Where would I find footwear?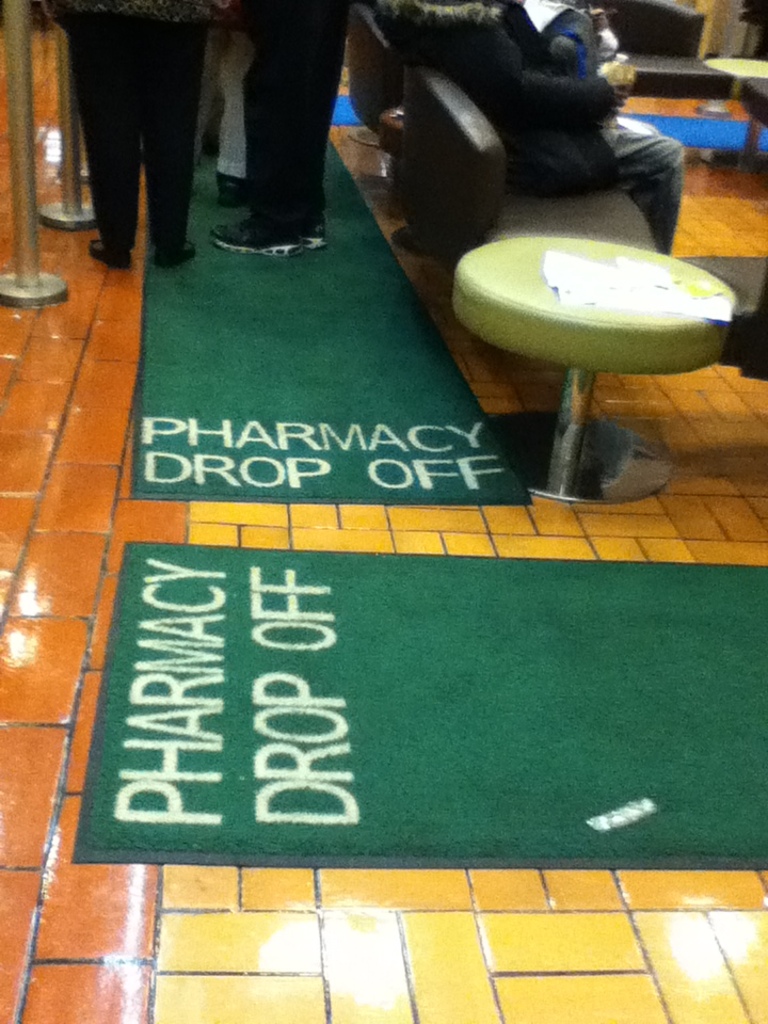
At 213 171 249 205.
